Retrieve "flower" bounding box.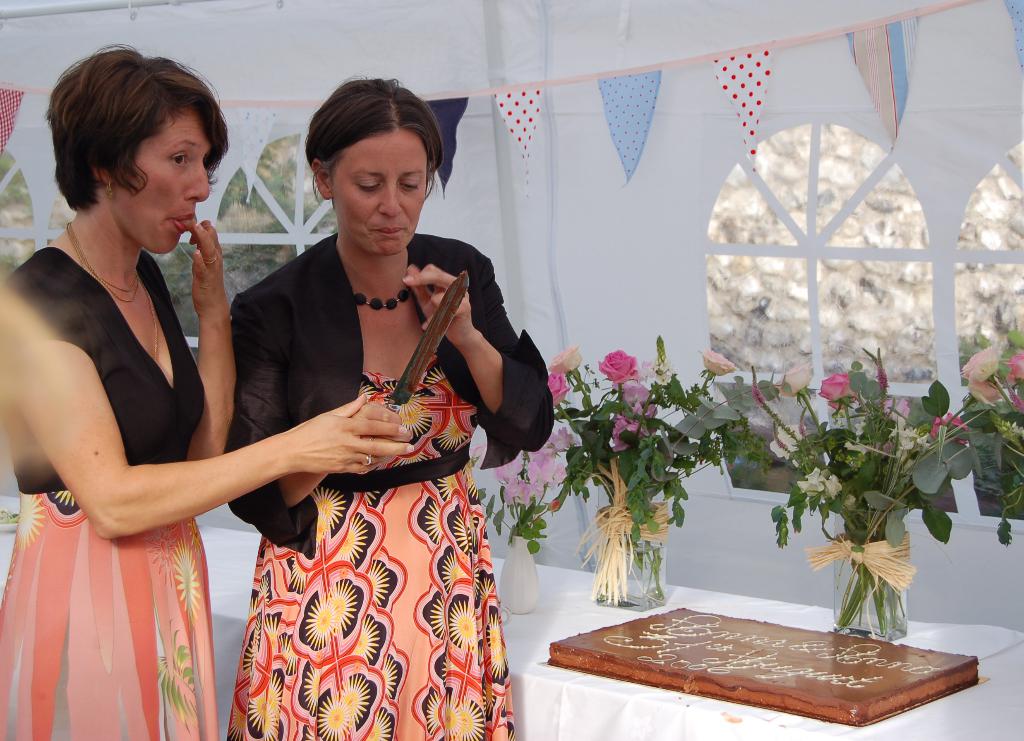
Bounding box: <box>591,346,644,388</box>.
